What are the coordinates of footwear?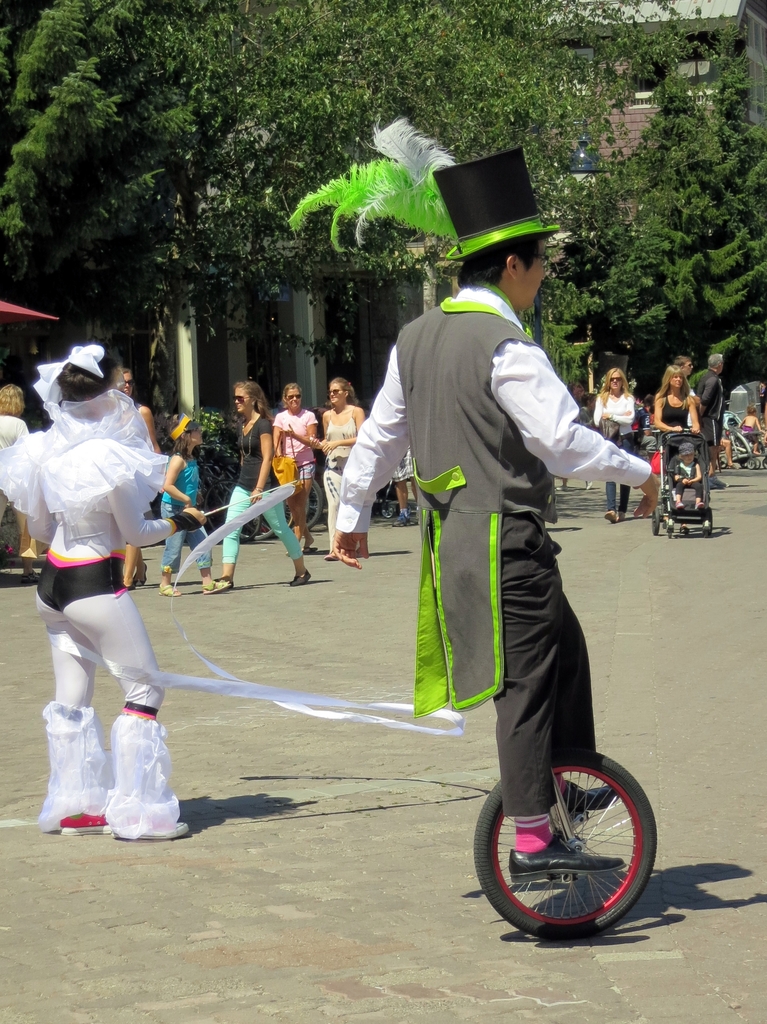
bbox=(605, 508, 619, 525).
